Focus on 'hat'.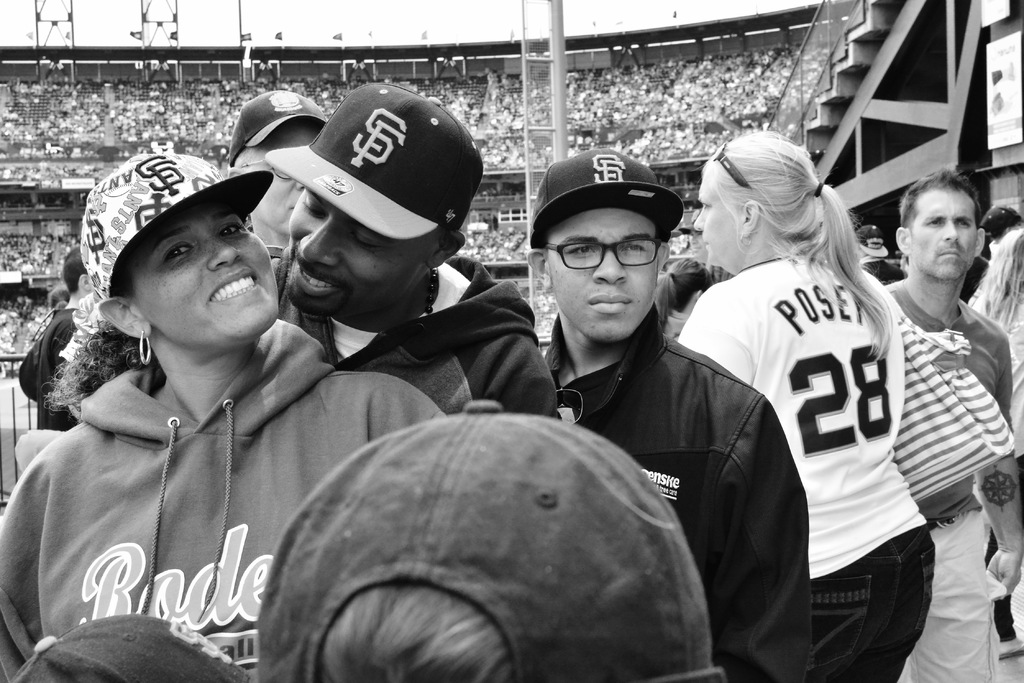
Focused at box(532, 147, 687, 247).
